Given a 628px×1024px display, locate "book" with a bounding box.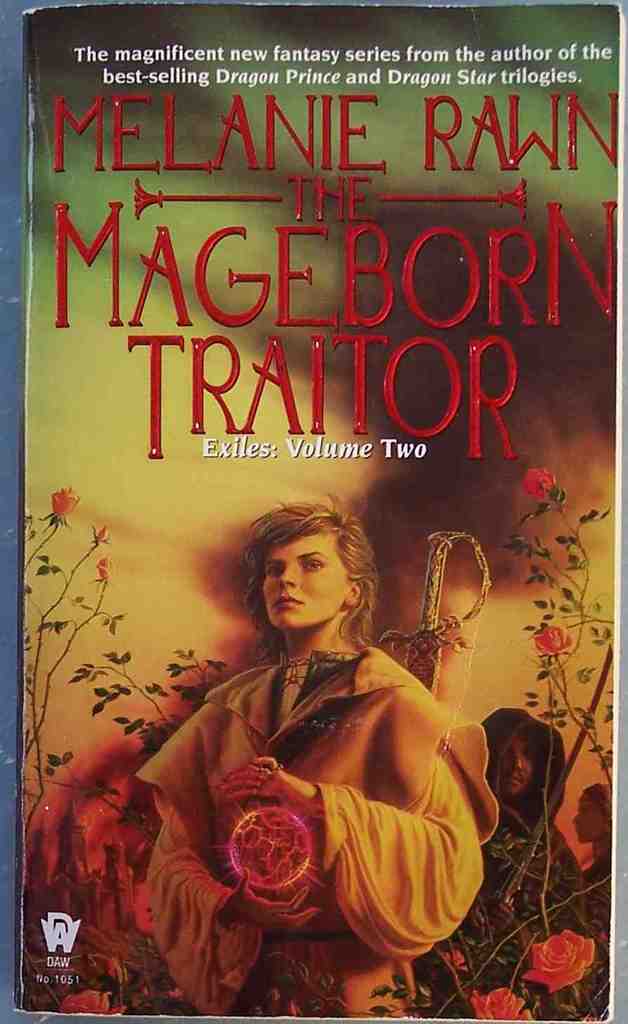
Located: [x1=34, y1=34, x2=568, y2=1023].
